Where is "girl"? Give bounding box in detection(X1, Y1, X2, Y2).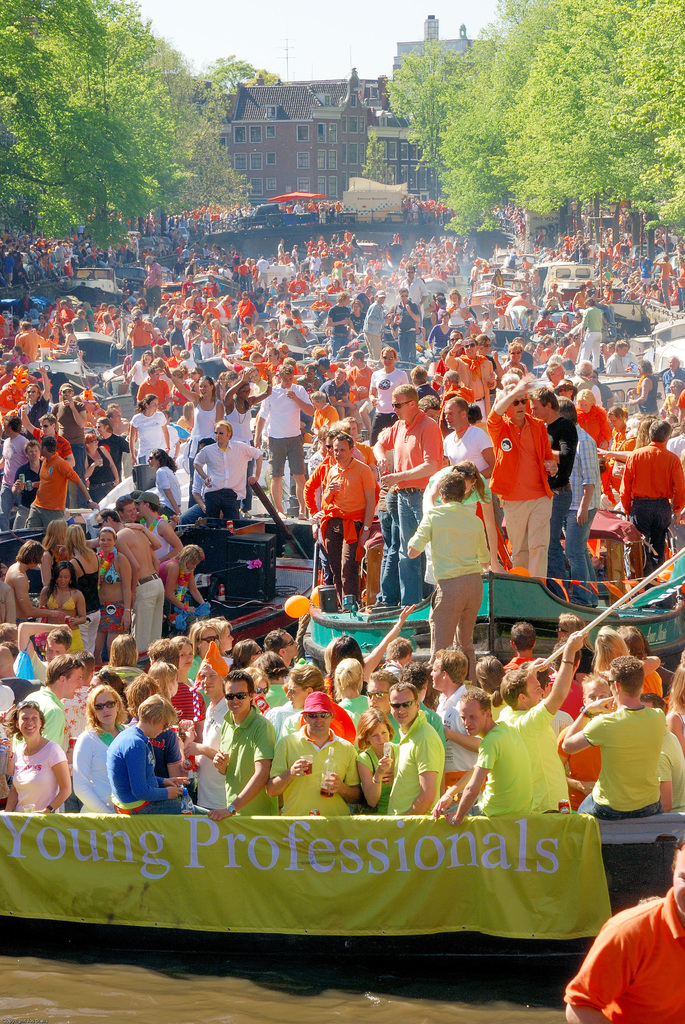
detection(126, 389, 170, 468).
